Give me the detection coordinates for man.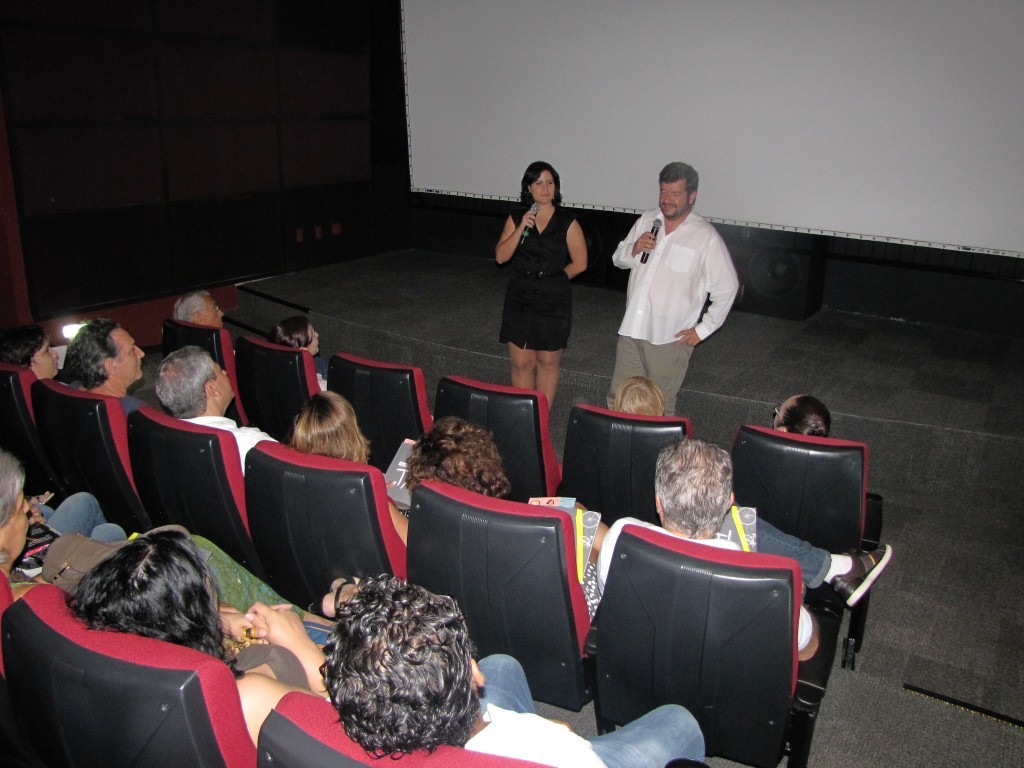
171, 289, 221, 331.
